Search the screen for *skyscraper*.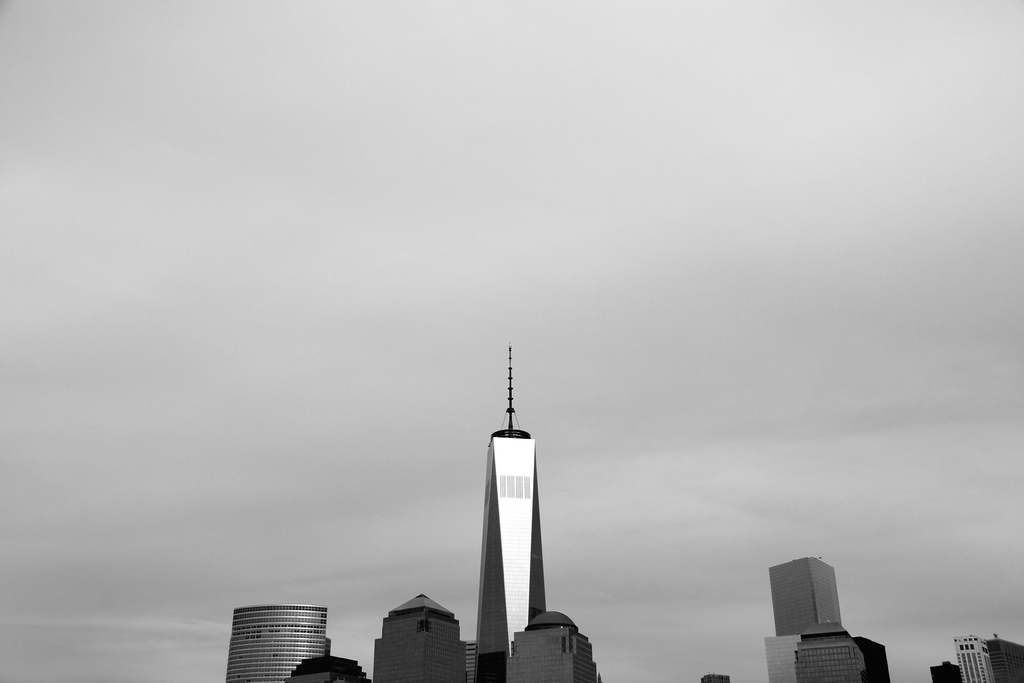
Found at 218, 609, 346, 682.
